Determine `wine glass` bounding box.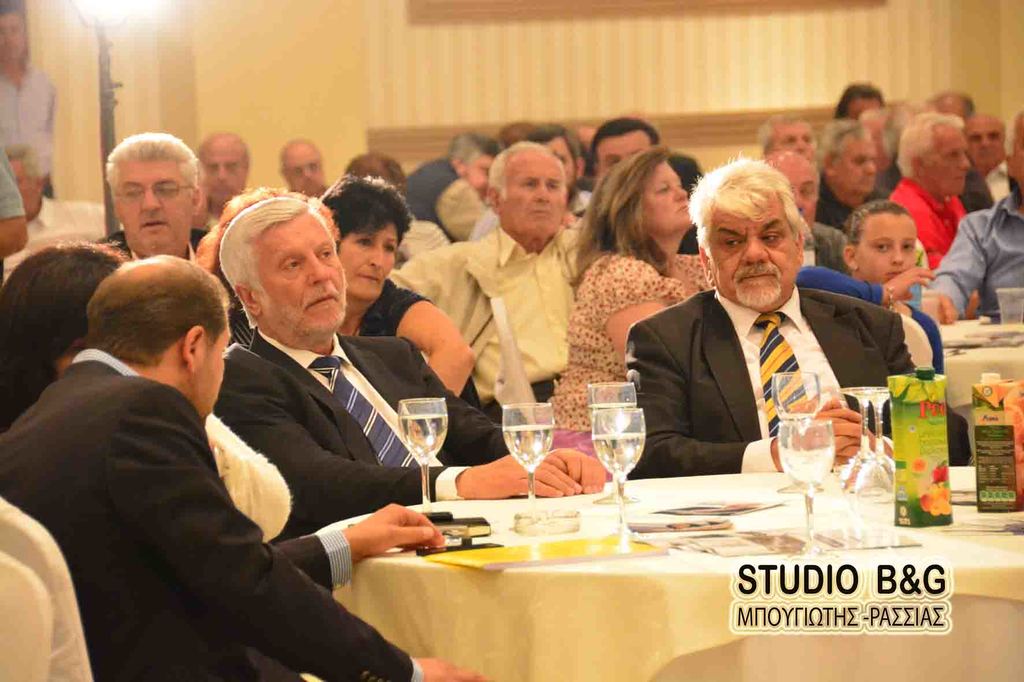
Determined: [x1=839, y1=387, x2=880, y2=496].
